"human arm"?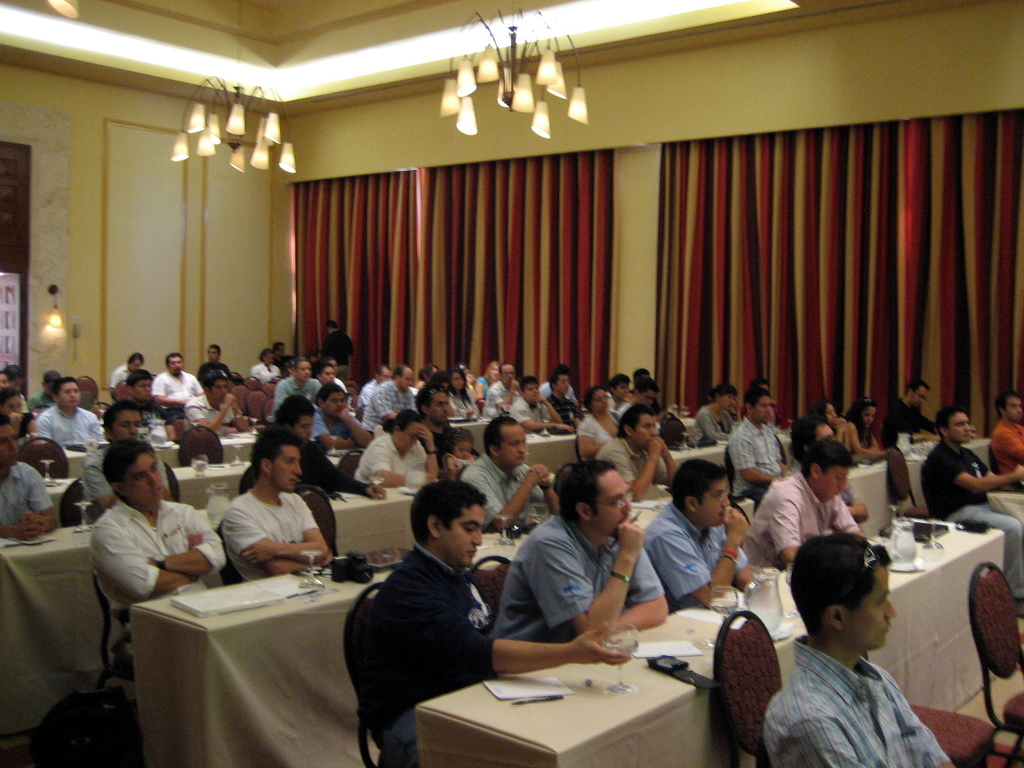
crop(26, 470, 60, 530)
